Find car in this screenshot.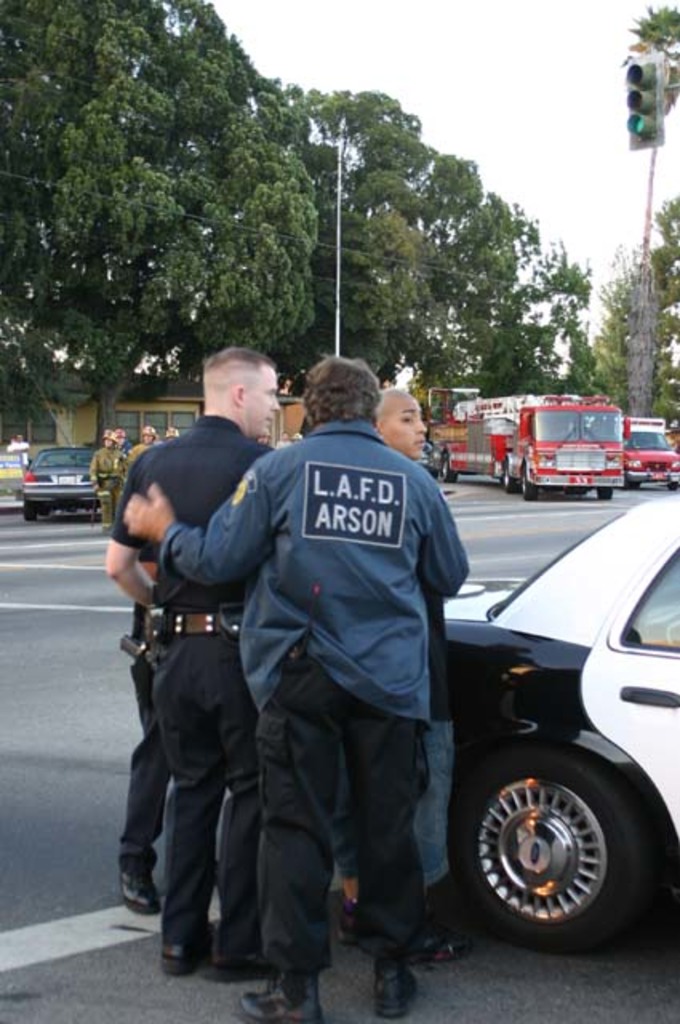
The bounding box for car is [416,438,451,477].
